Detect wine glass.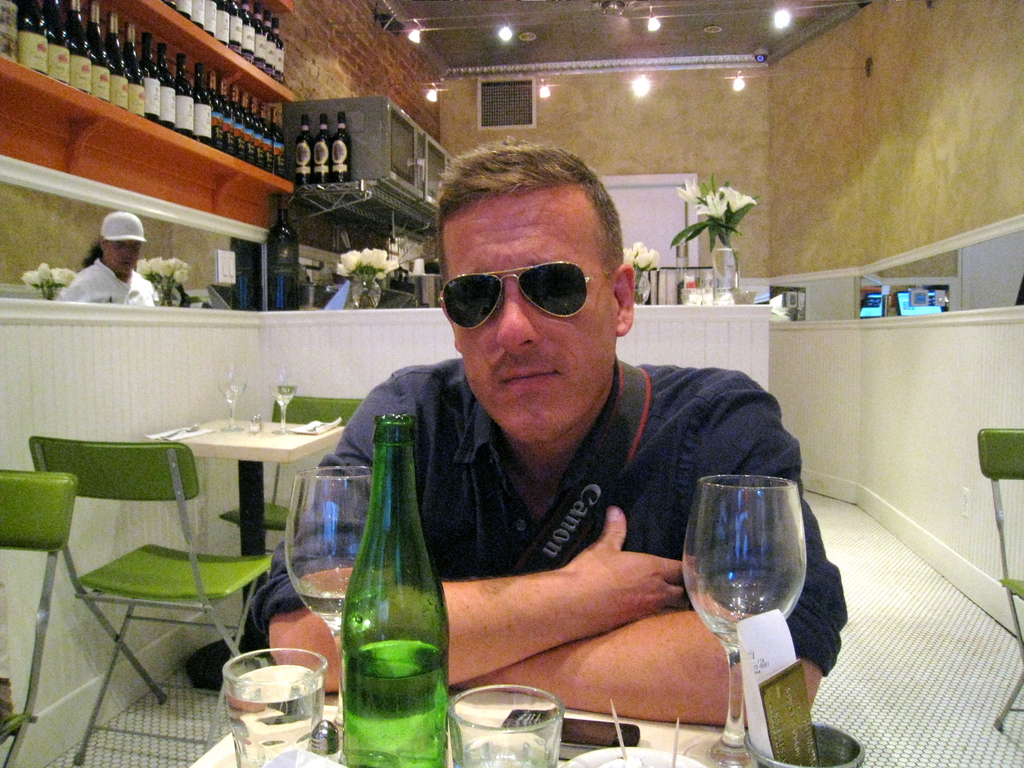
Detected at {"left": 680, "top": 472, "right": 806, "bottom": 763}.
